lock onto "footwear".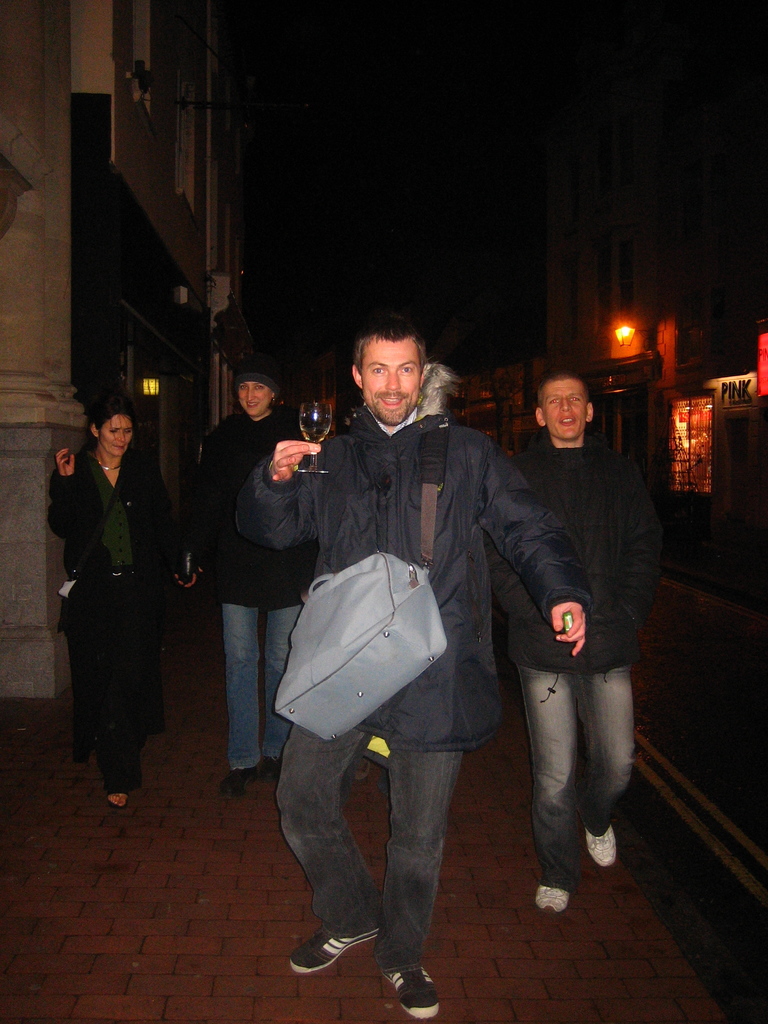
Locked: <region>107, 793, 128, 812</region>.
